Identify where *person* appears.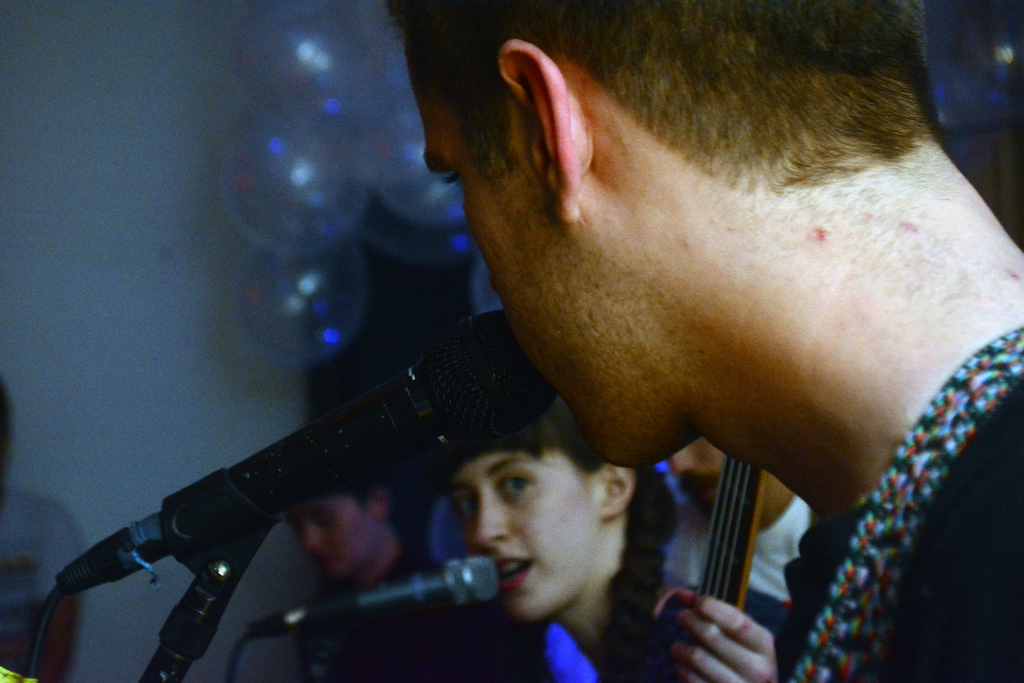
Appears at rect(326, 0, 1005, 682).
